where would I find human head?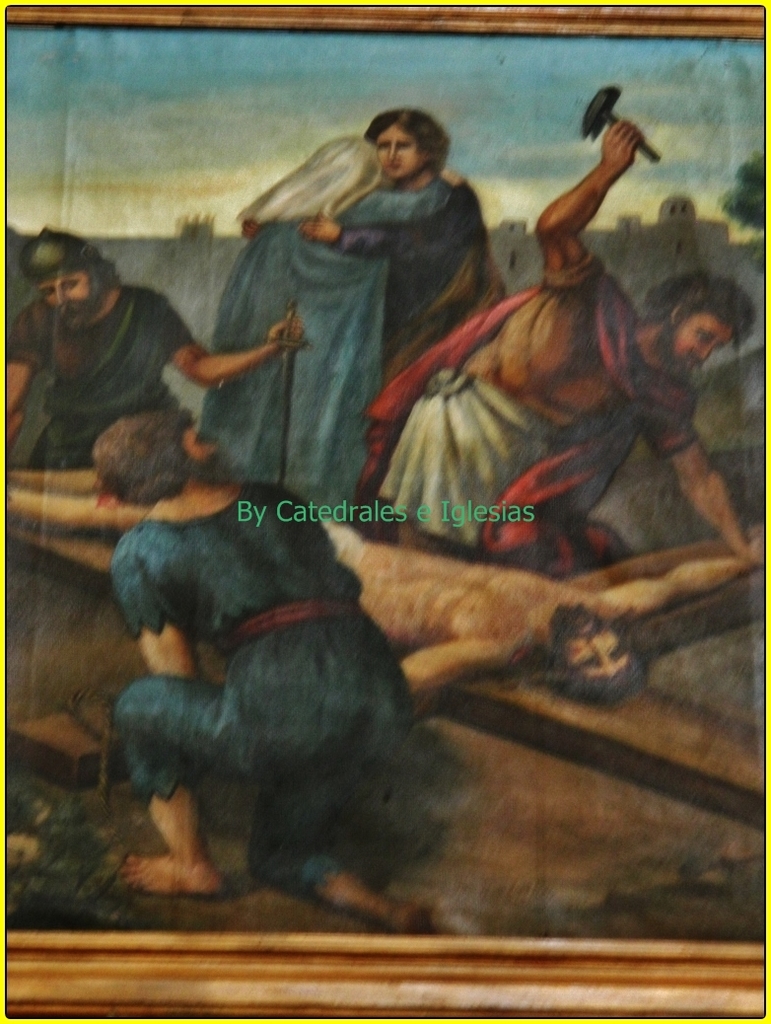
At [649, 270, 755, 370].
